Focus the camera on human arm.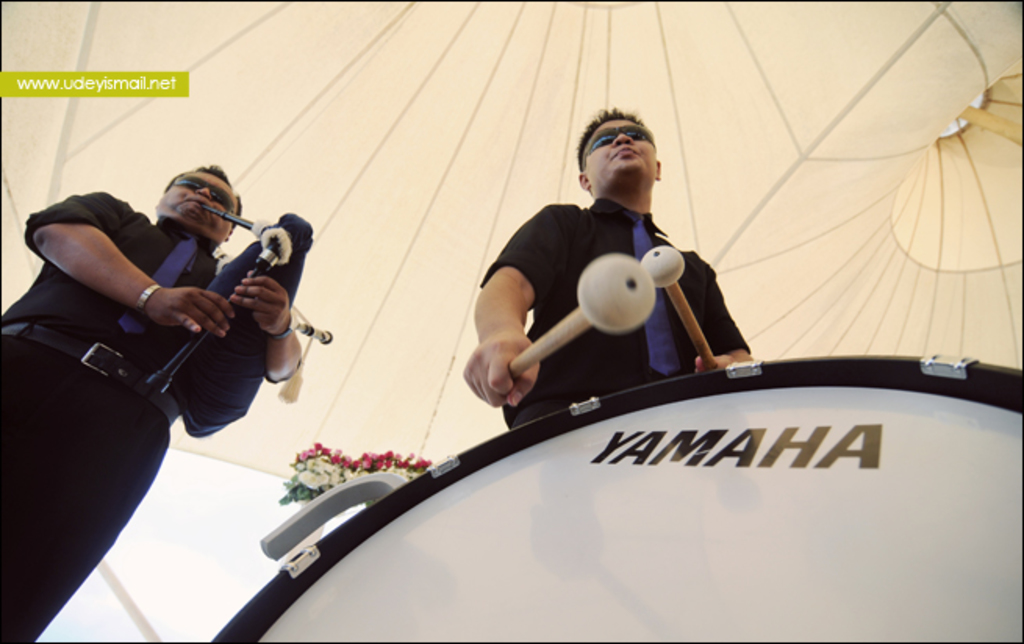
Focus region: x1=460, y1=209, x2=574, y2=405.
